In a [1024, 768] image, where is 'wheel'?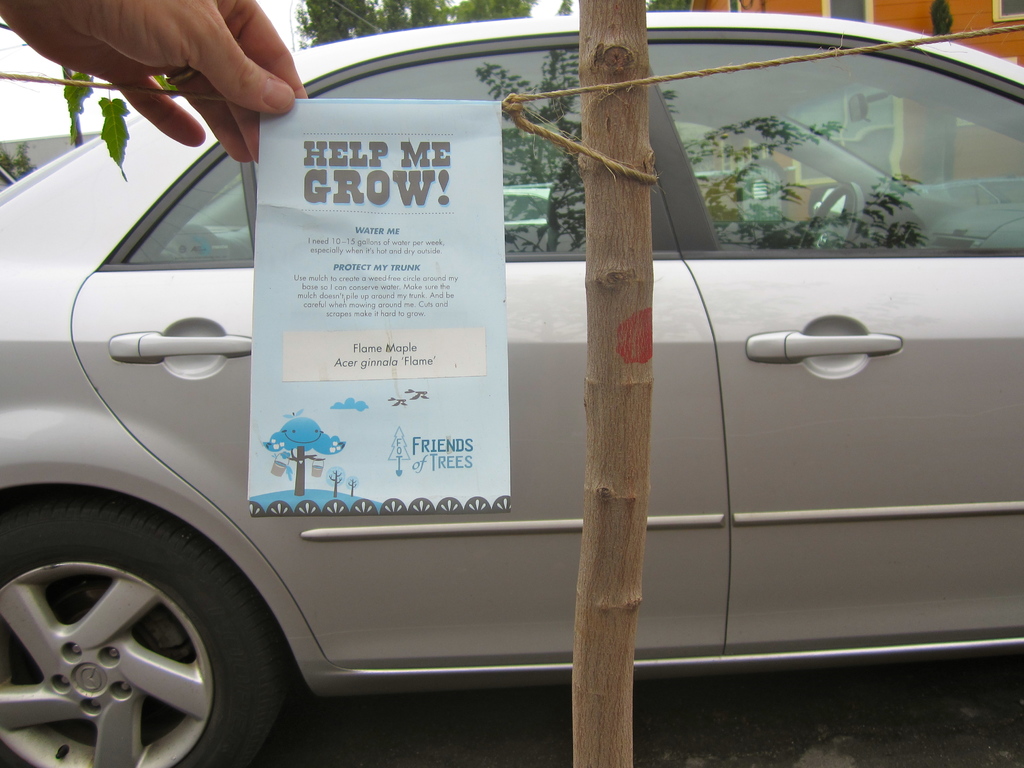
[x1=0, y1=495, x2=293, y2=767].
